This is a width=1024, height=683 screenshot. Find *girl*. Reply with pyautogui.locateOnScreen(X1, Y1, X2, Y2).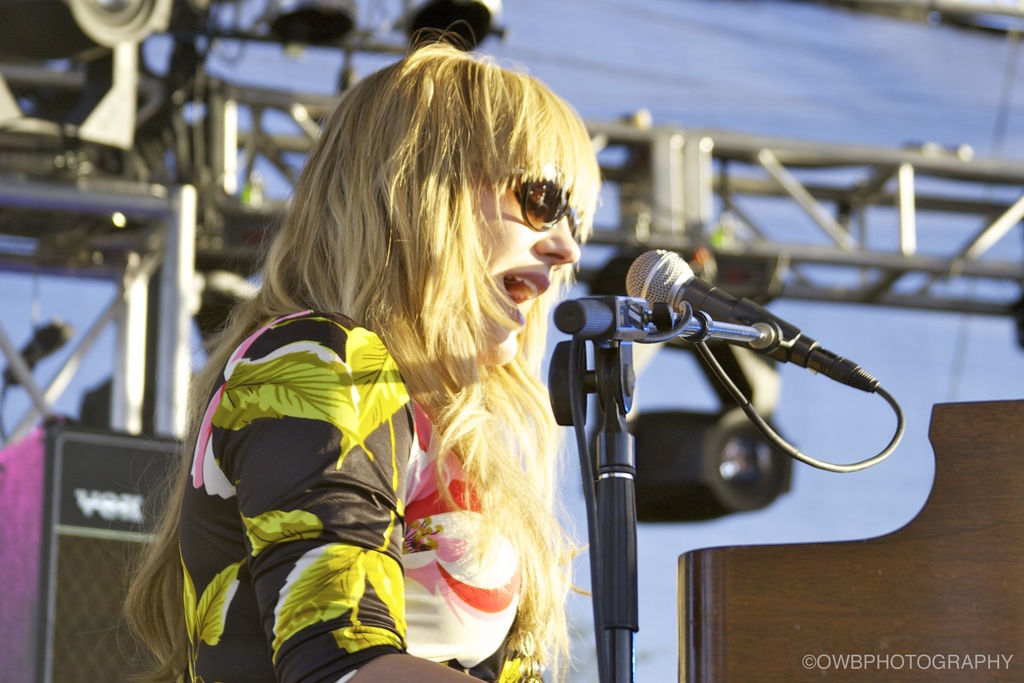
pyautogui.locateOnScreen(118, 21, 603, 682).
